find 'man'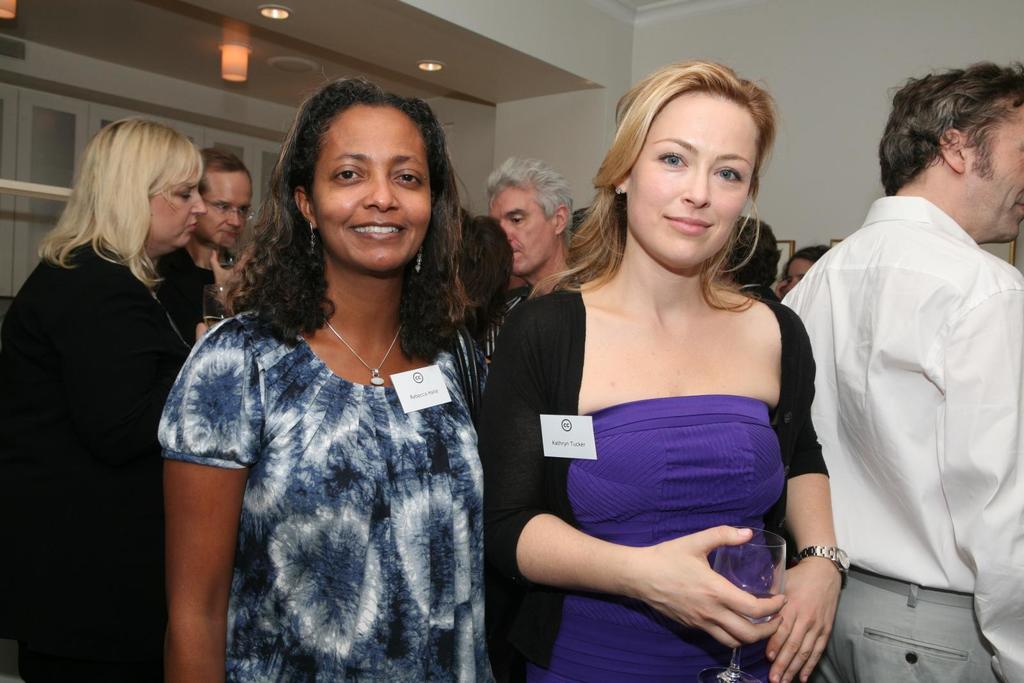
crop(771, 64, 1009, 666)
